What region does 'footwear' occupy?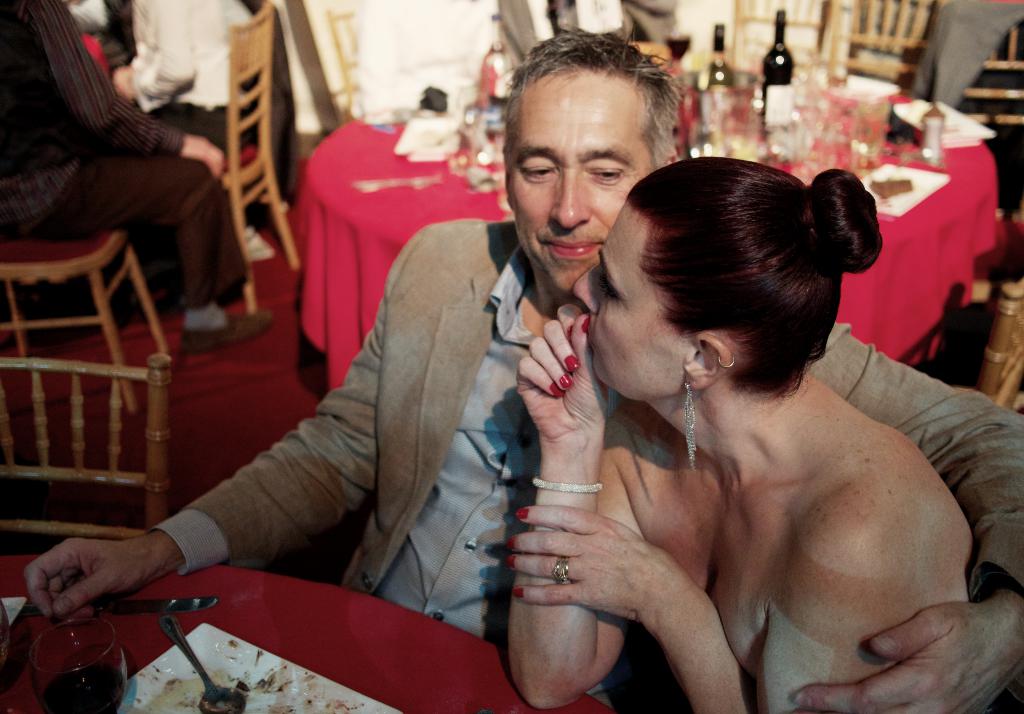
[x1=176, y1=315, x2=273, y2=357].
